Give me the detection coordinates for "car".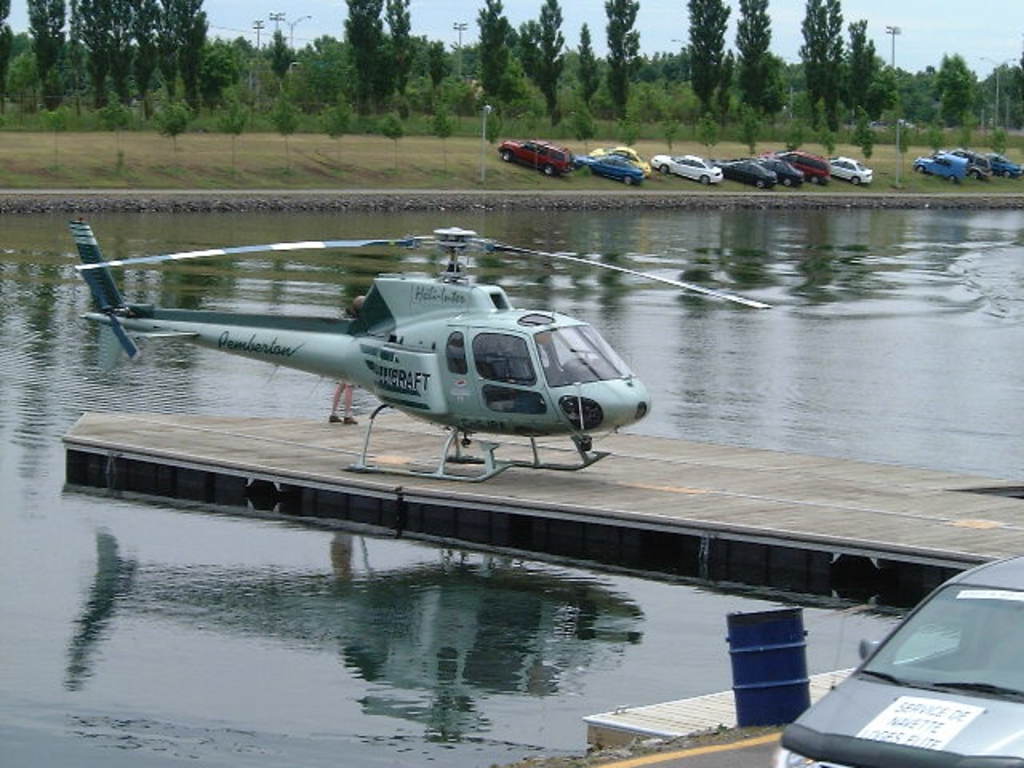
x1=725 y1=160 x2=776 y2=184.
